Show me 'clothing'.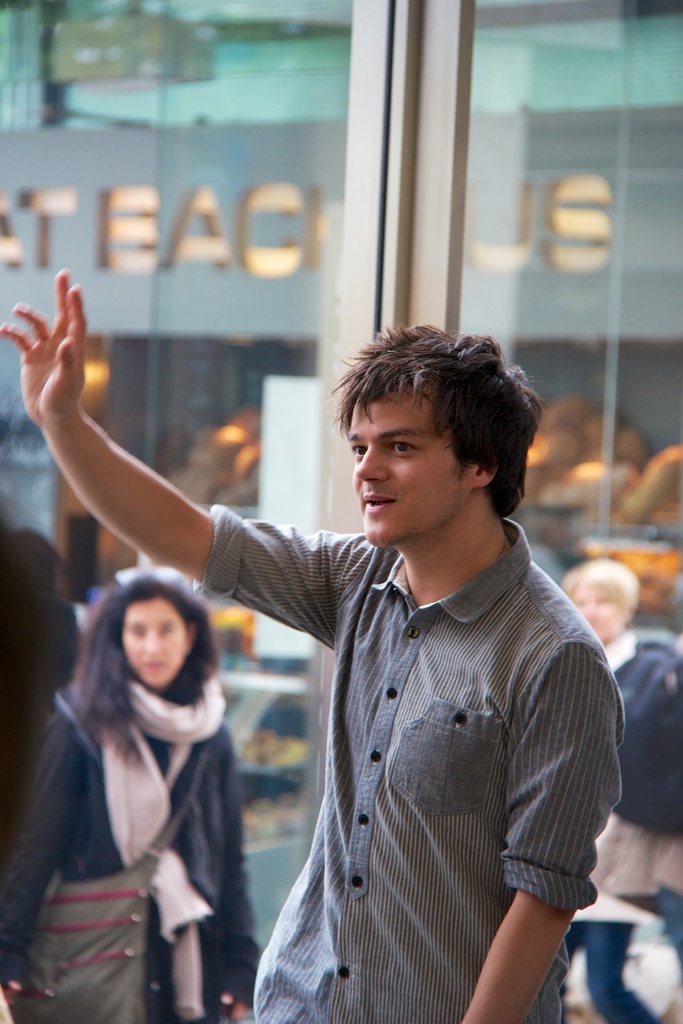
'clothing' is here: <region>584, 641, 682, 1019</region>.
